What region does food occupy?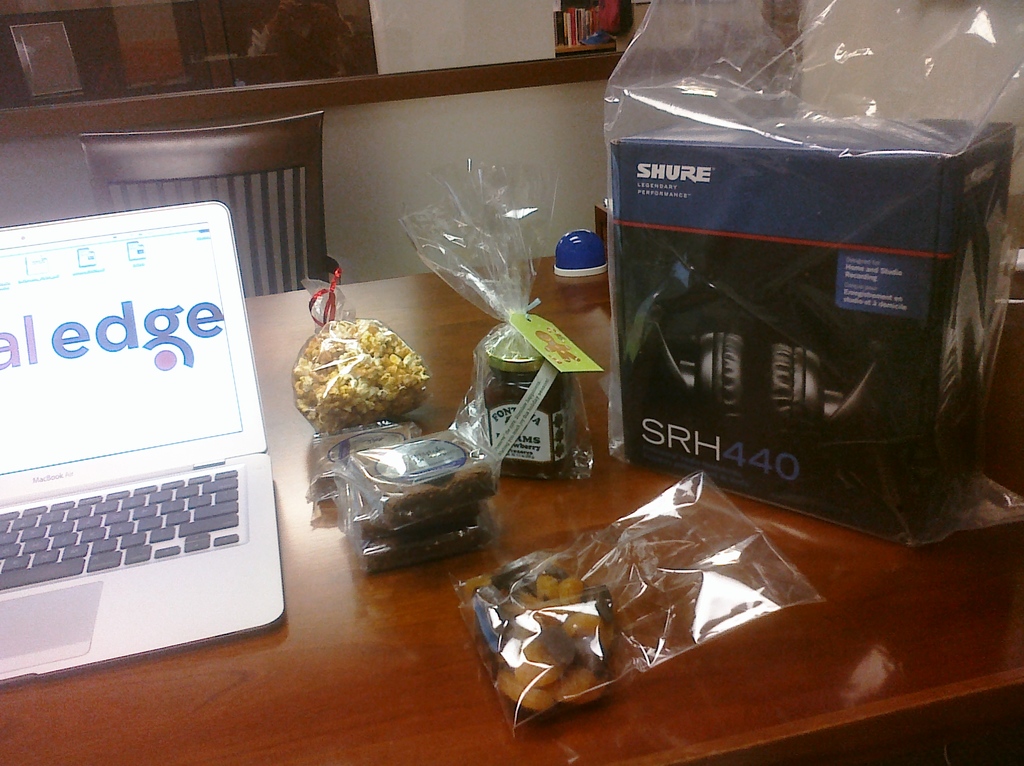
479/361/586/473.
